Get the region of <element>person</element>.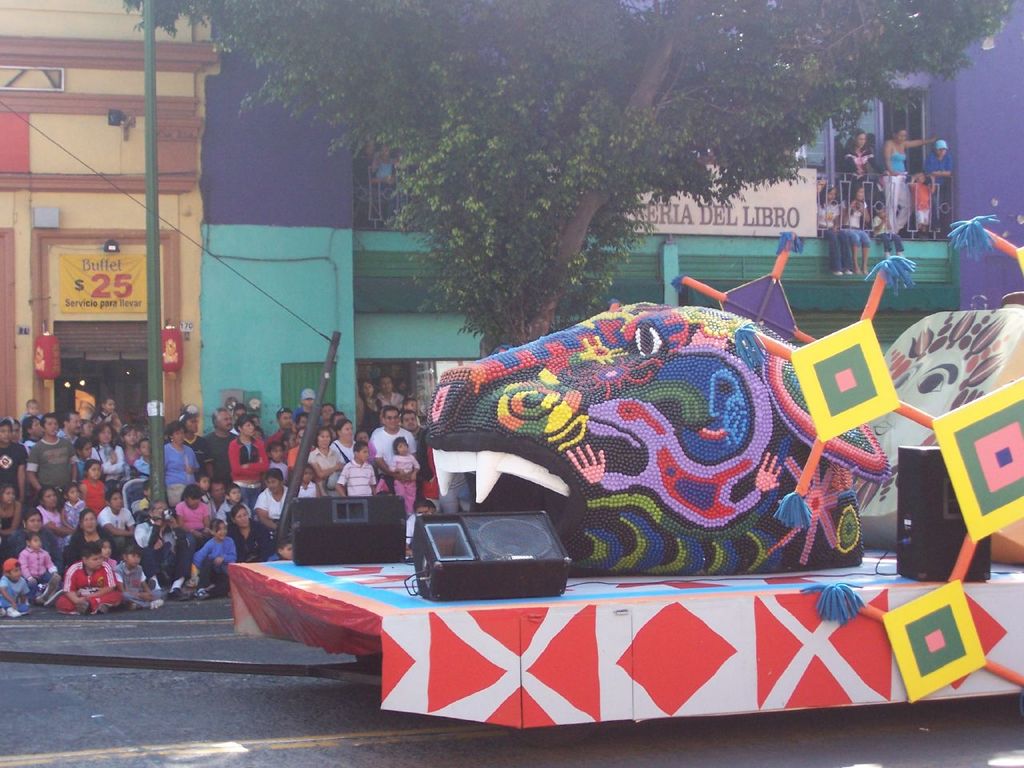
x1=815, y1=178, x2=854, y2=274.
